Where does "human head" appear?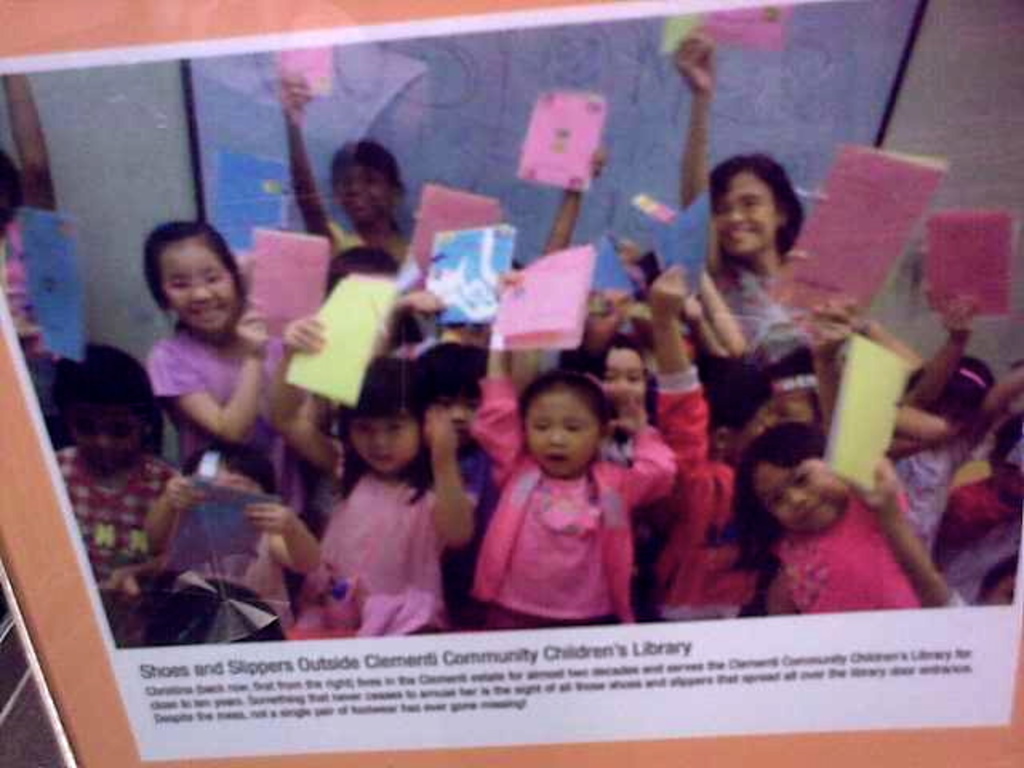
Appears at {"left": 974, "top": 554, "right": 1016, "bottom": 605}.
